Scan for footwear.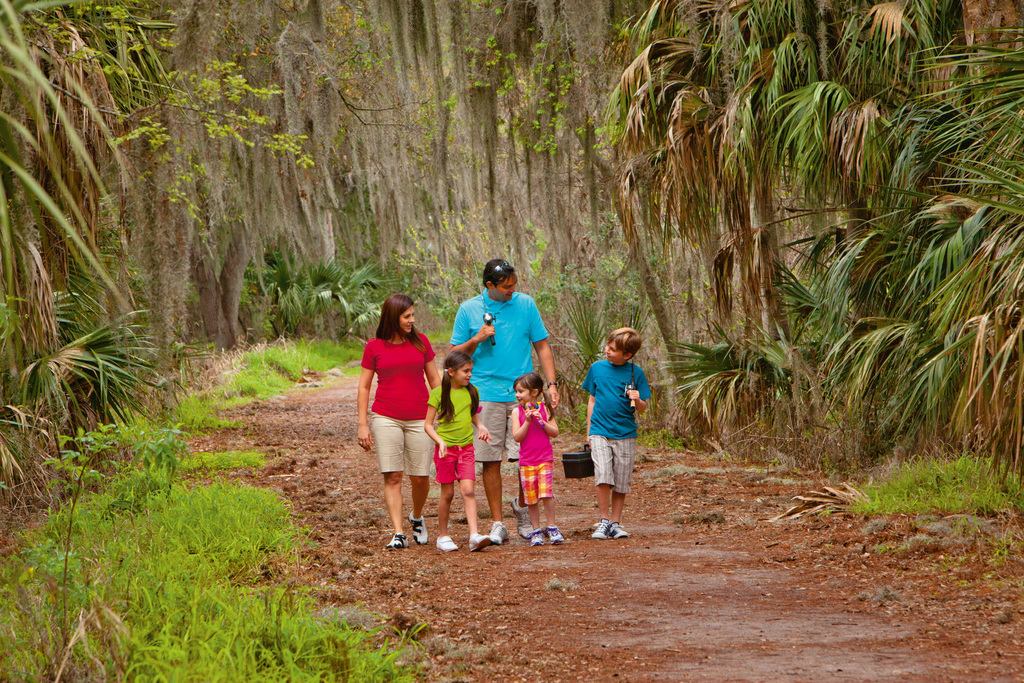
Scan result: detection(470, 532, 492, 550).
